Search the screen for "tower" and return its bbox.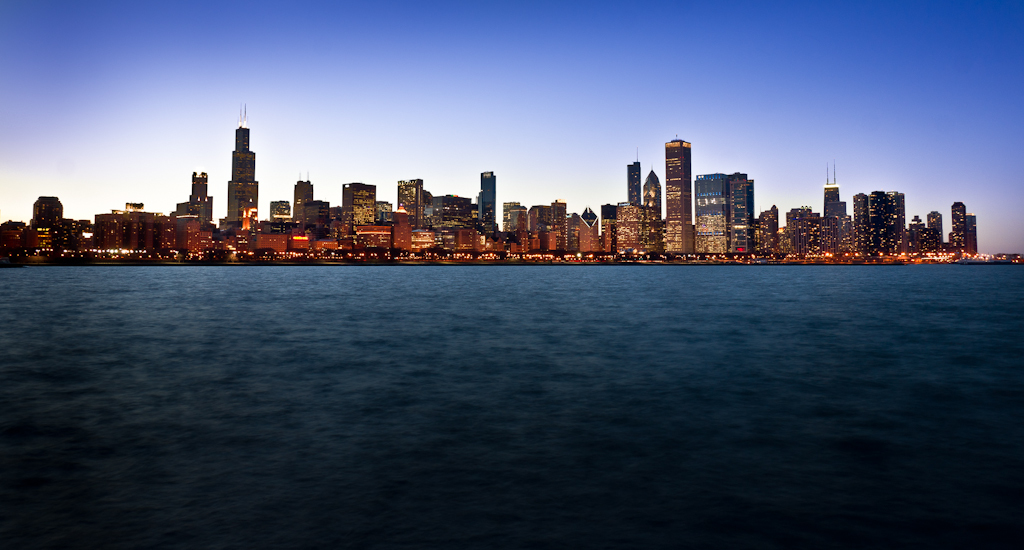
Found: (865, 190, 884, 258).
